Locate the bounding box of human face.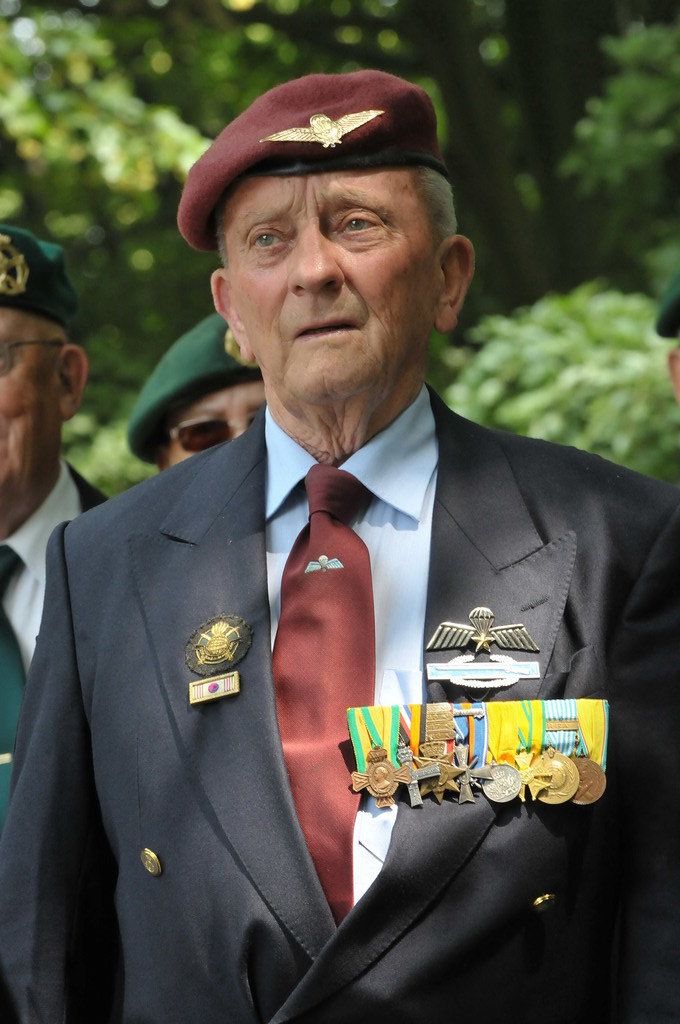
Bounding box: (left=201, top=168, right=436, bottom=416).
